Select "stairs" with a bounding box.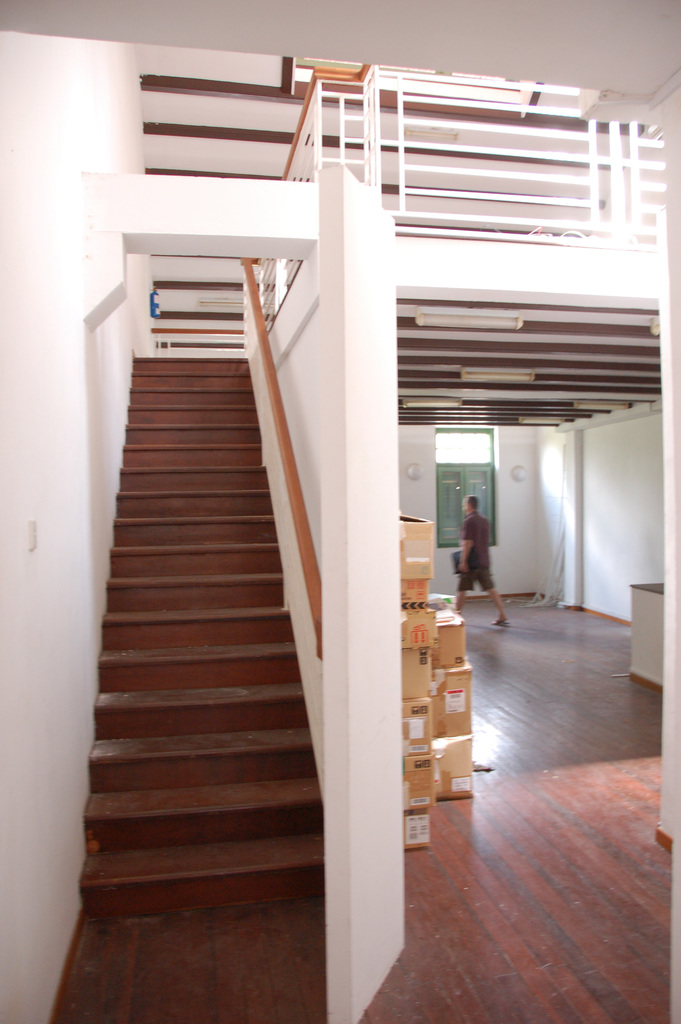
(86,355,325,914).
